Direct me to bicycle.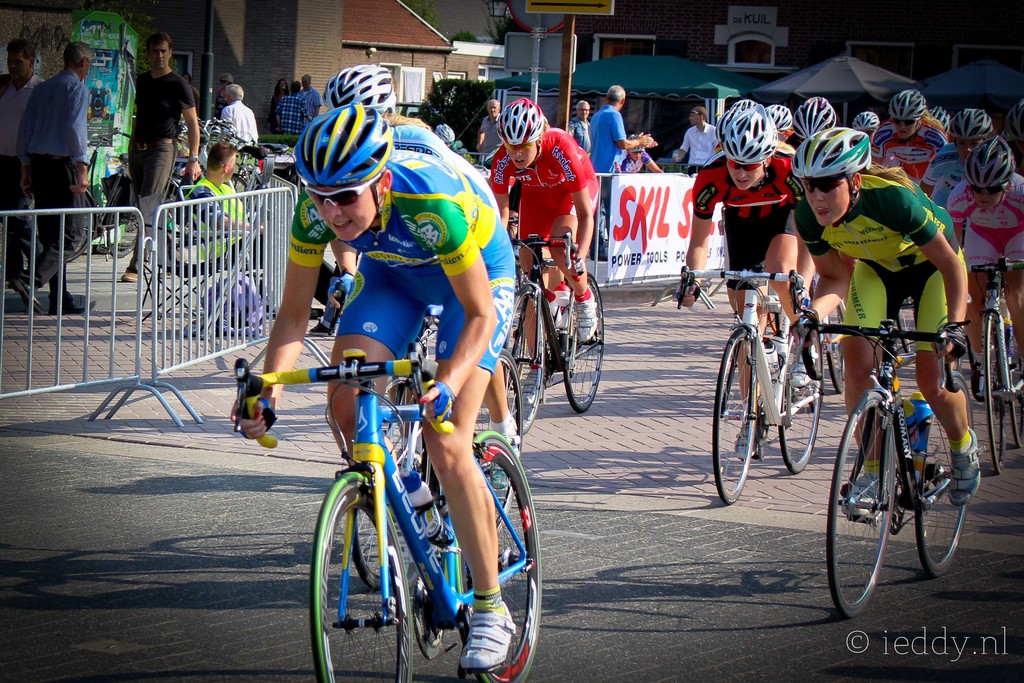
Direction: {"x1": 787, "y1": 296, "x2": 977, "y2": 622}.
